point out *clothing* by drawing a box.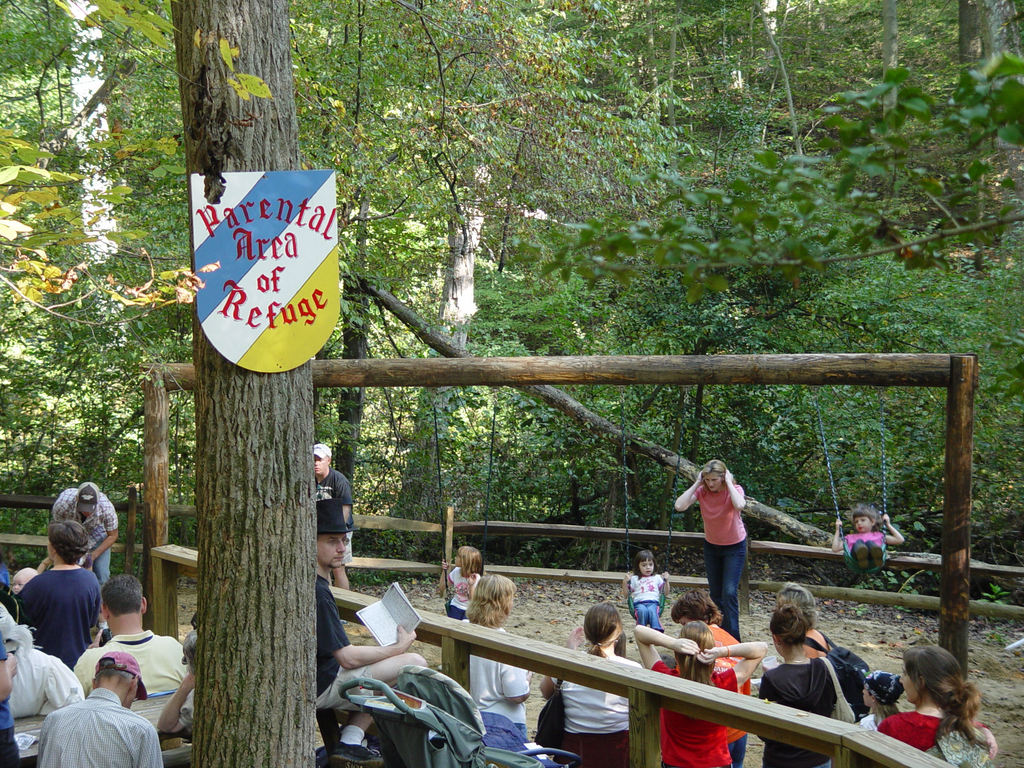
[x1=446, y1=565, x2=481, y2=620].
